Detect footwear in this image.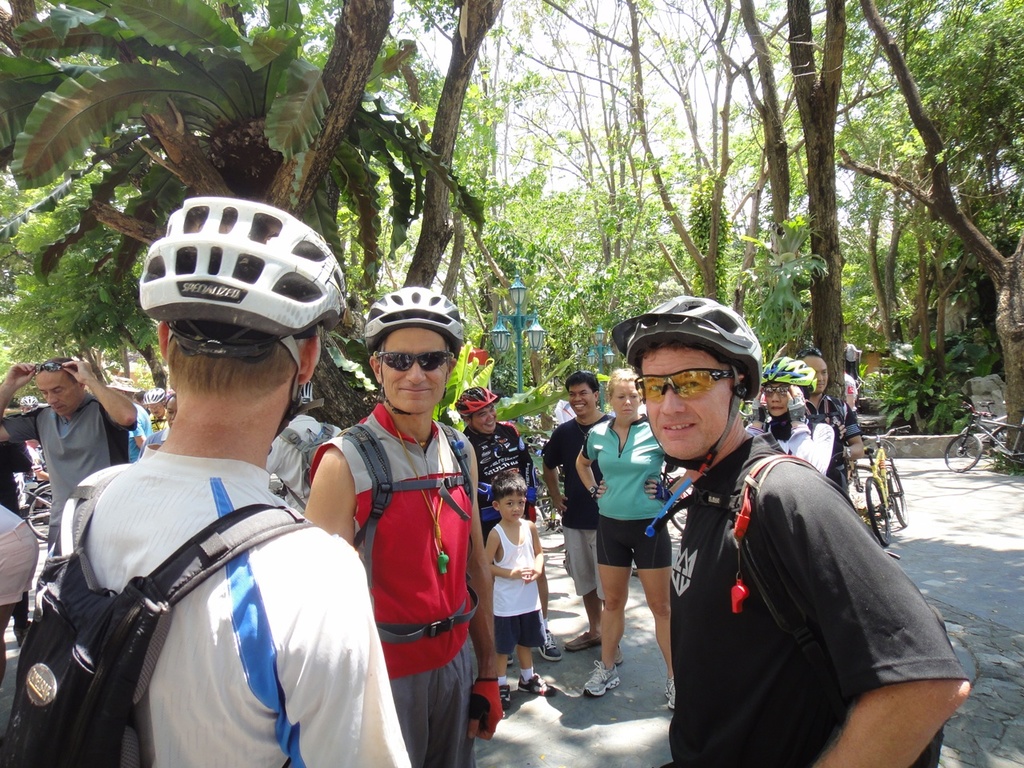
Detection: BBox(666, 672, 672, 706).
